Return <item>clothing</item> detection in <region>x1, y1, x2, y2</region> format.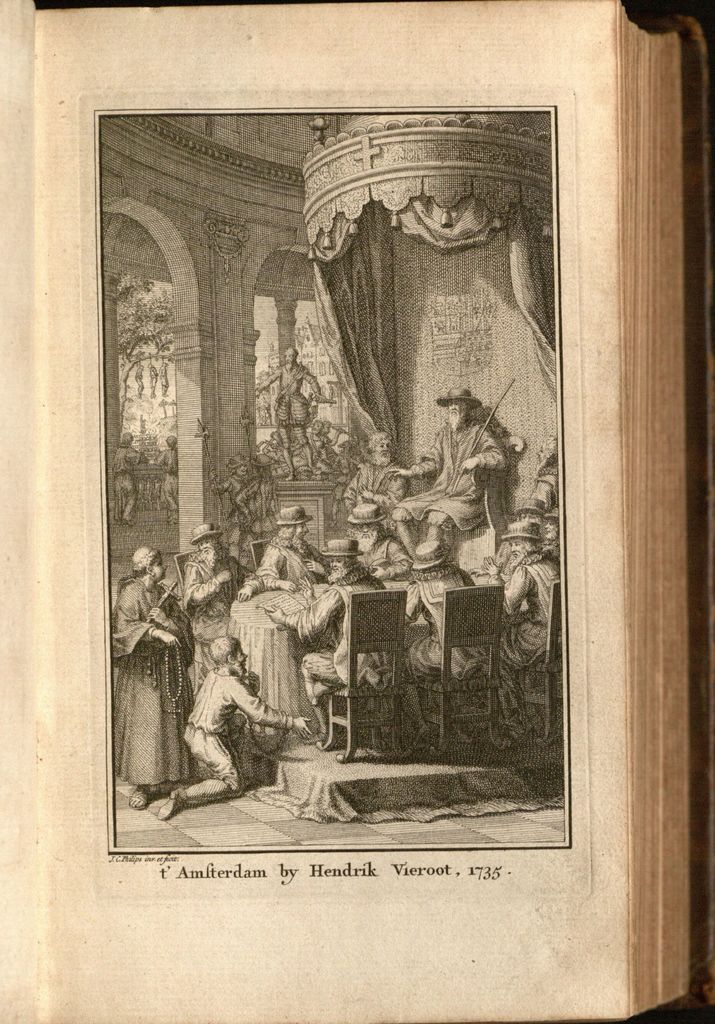
<region>255, 359, 322, 428</region>.
